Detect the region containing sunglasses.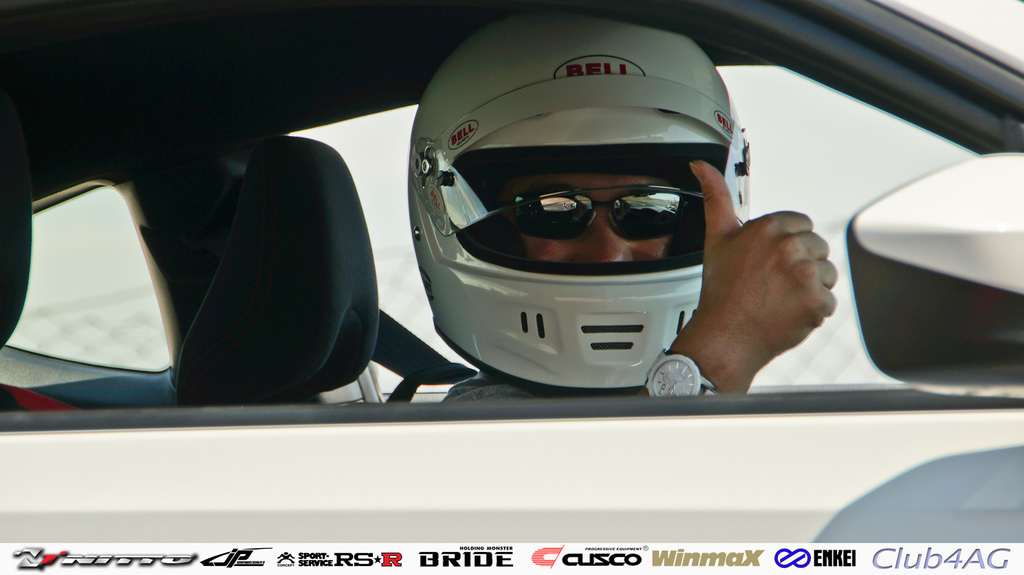
<region>514, 185, 695, 239</region>.
